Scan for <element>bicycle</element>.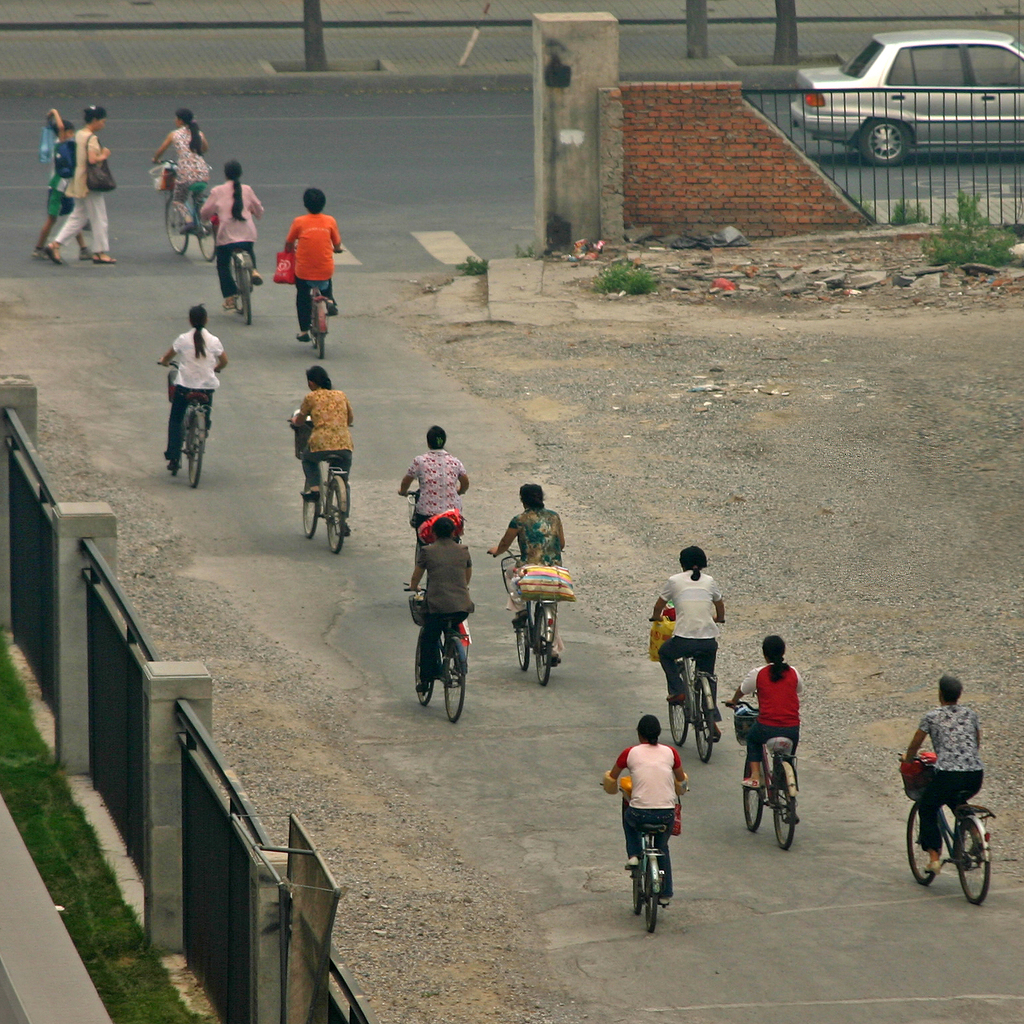
Scan result: region(155, 158, 211, 263).
